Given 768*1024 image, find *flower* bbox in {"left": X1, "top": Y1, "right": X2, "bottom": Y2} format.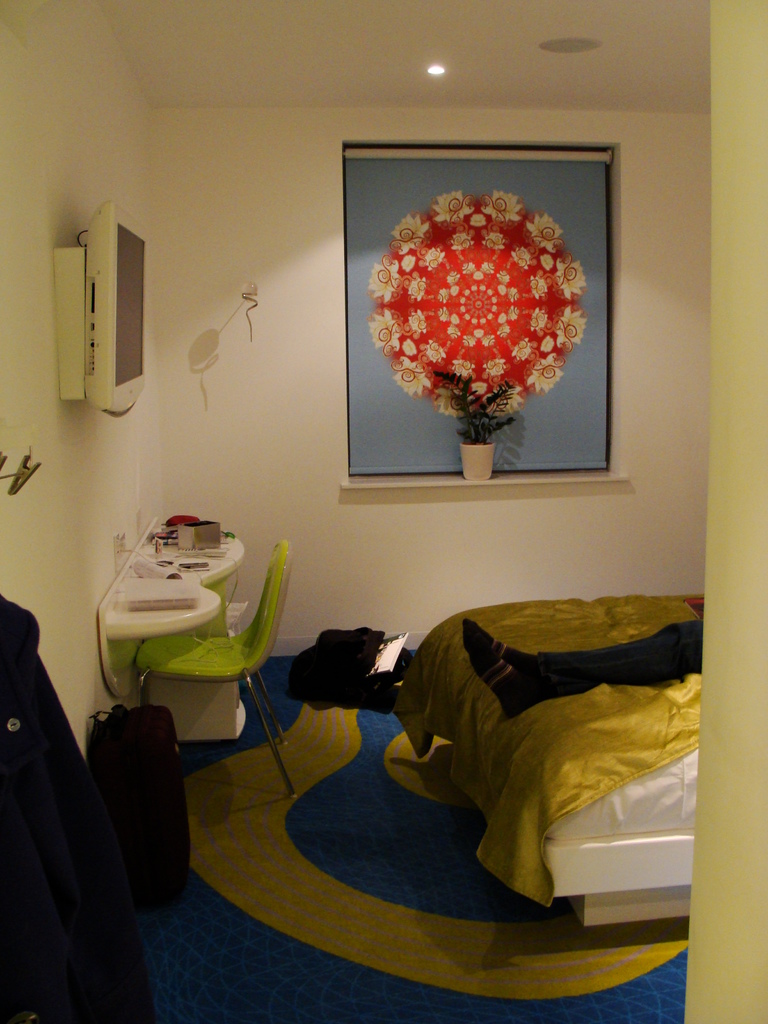
{"left": 417, "top": 244, "right": 447, "bottom": 271}.
